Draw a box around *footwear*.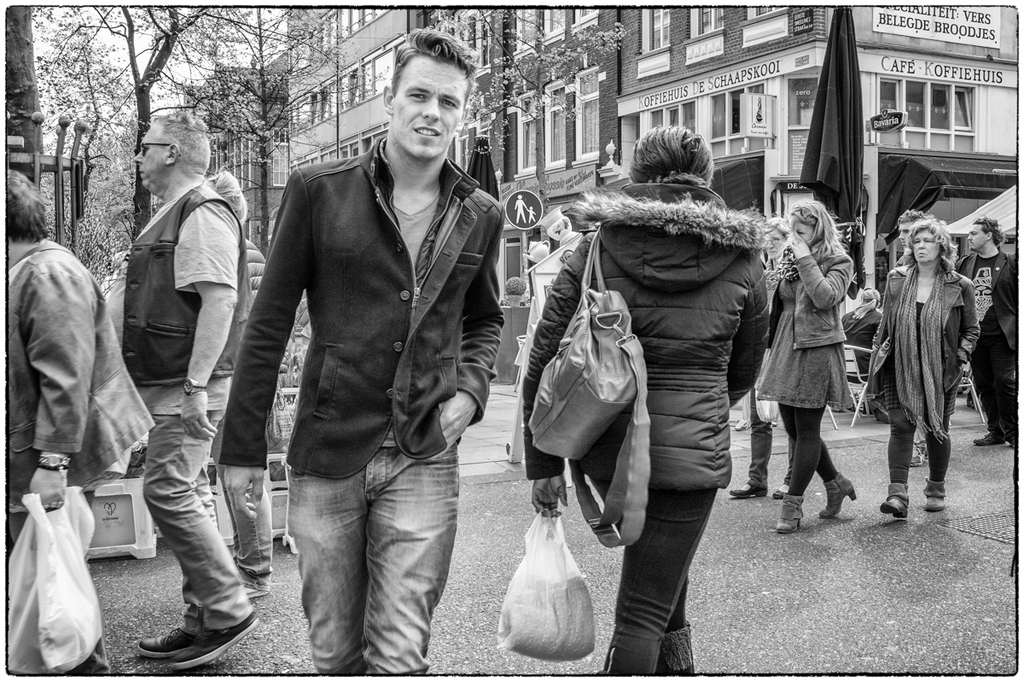
l=875, t=484, r=905, b=518.
